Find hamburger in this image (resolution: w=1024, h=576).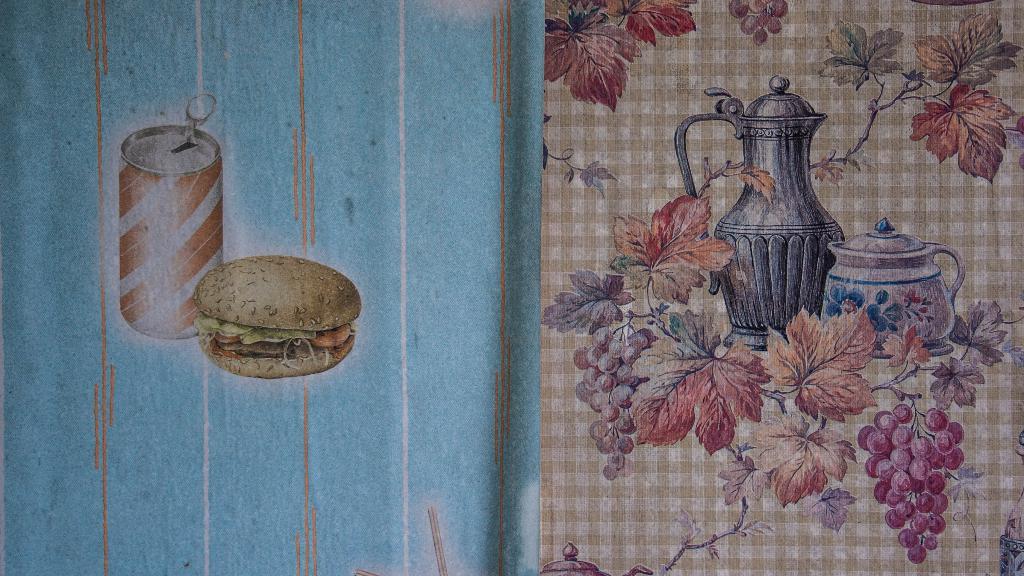
196/253/363/381.
